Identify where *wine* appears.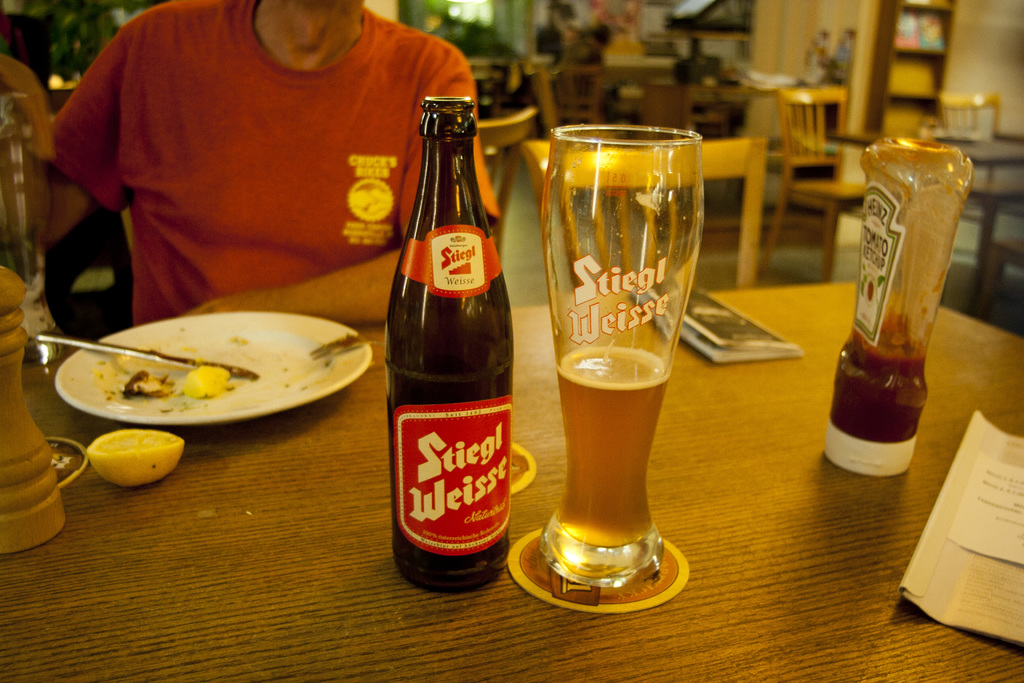
Appears at [left=378, top=89, right=519, bottom=596].
